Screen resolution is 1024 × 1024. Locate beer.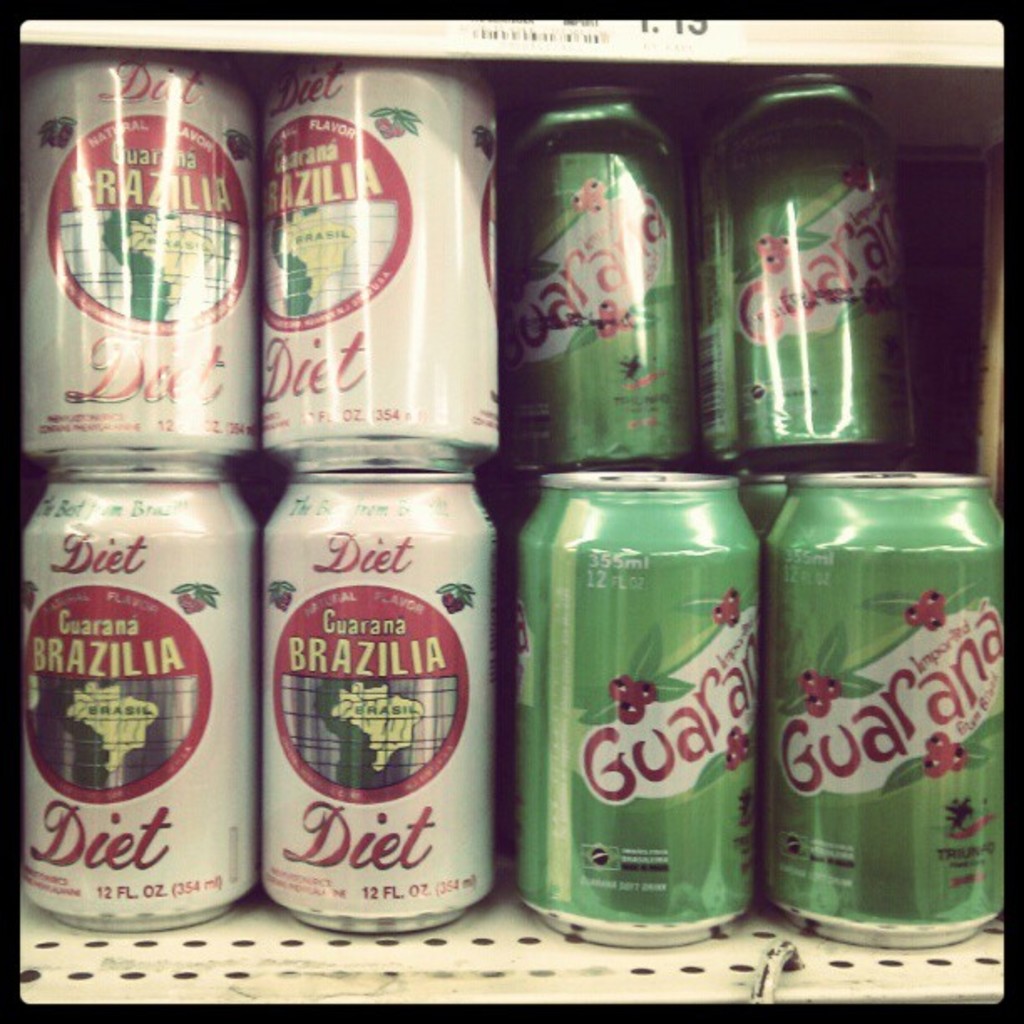
x1=698, y1=67, x2=954, y2=502.
